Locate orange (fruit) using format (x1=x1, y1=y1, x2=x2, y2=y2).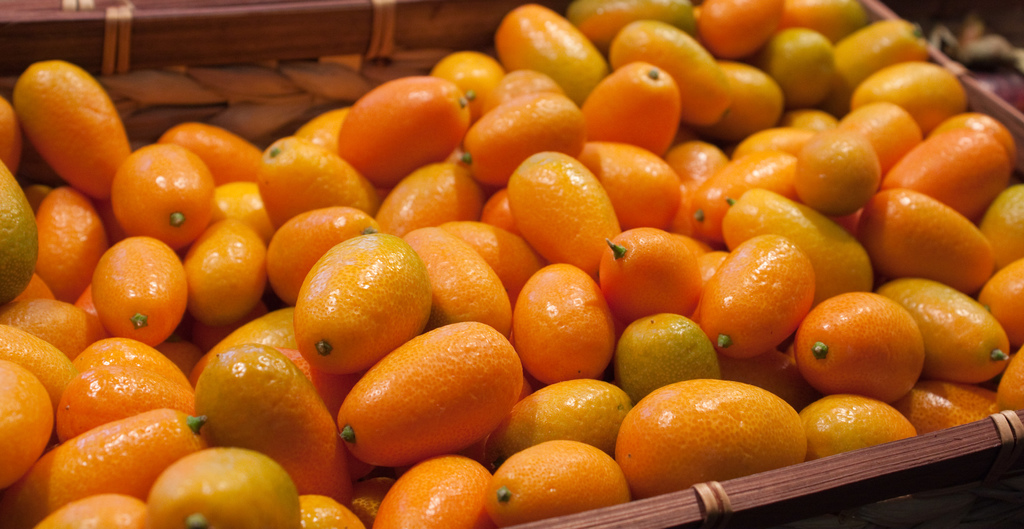
(x1=1000, y1=337, x2=1023, y2=413).
